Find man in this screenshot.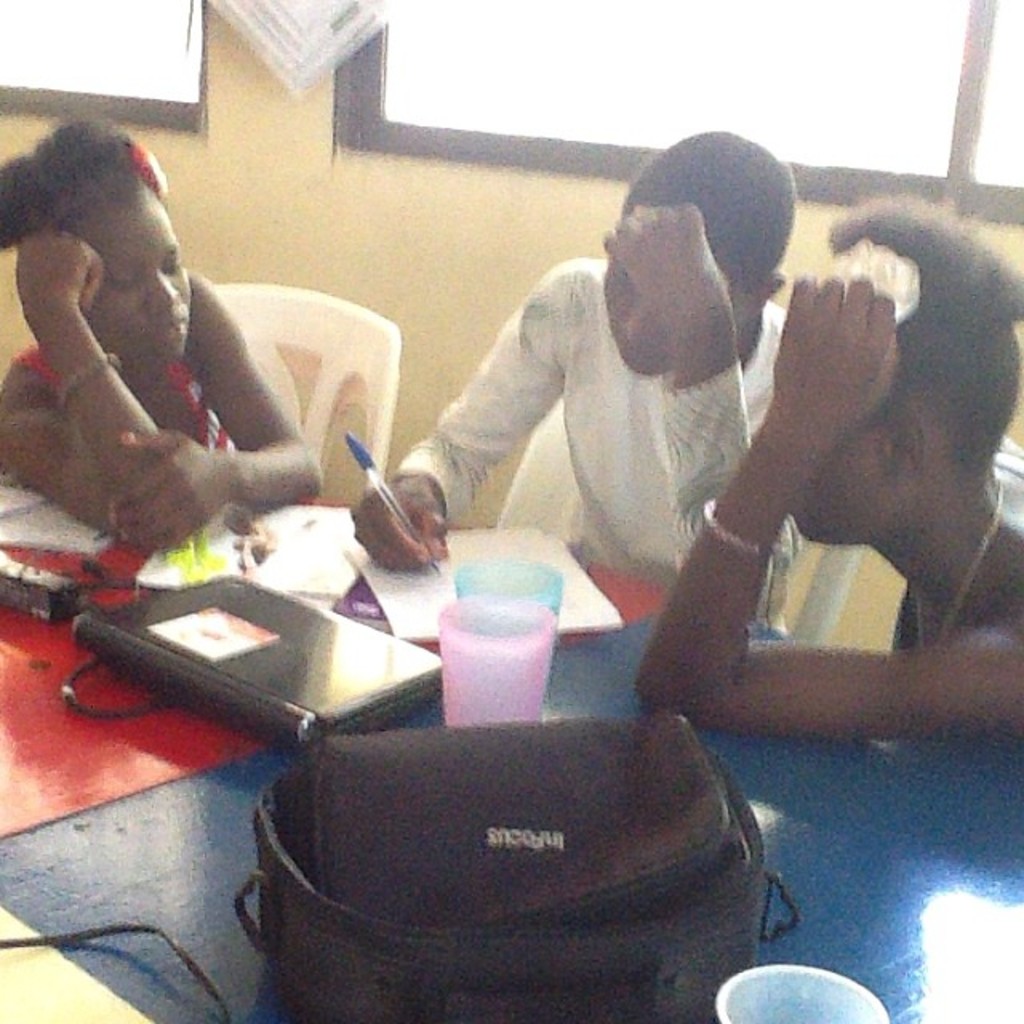
The bounding box for man is [left=352, top=123, right=890, bottom=611].
